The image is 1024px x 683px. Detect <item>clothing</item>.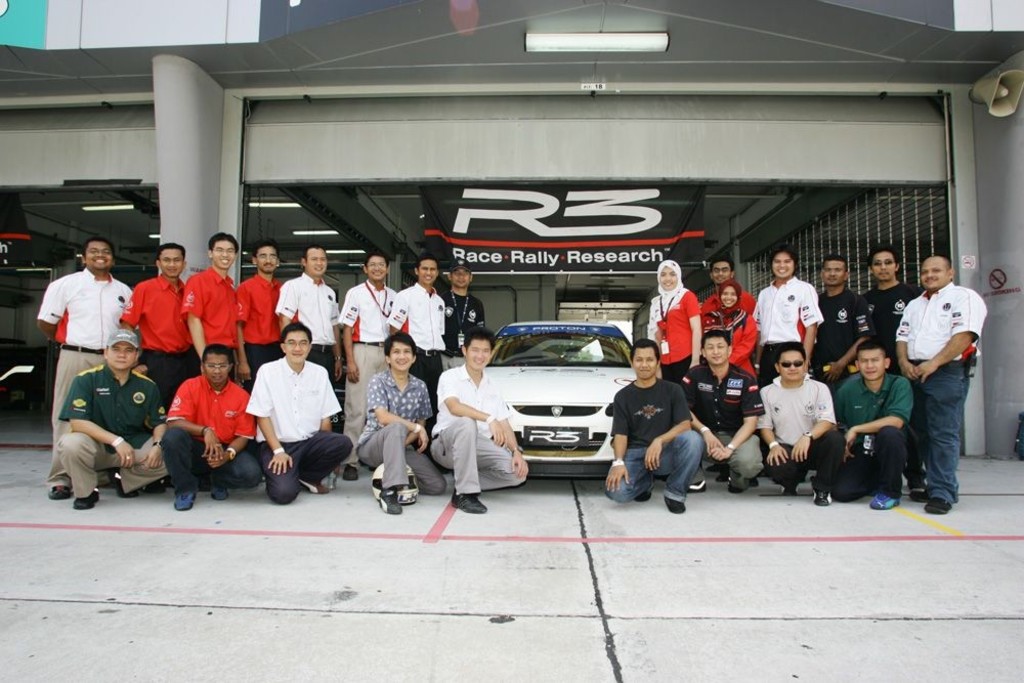
Detection: 701 303 761 377.
